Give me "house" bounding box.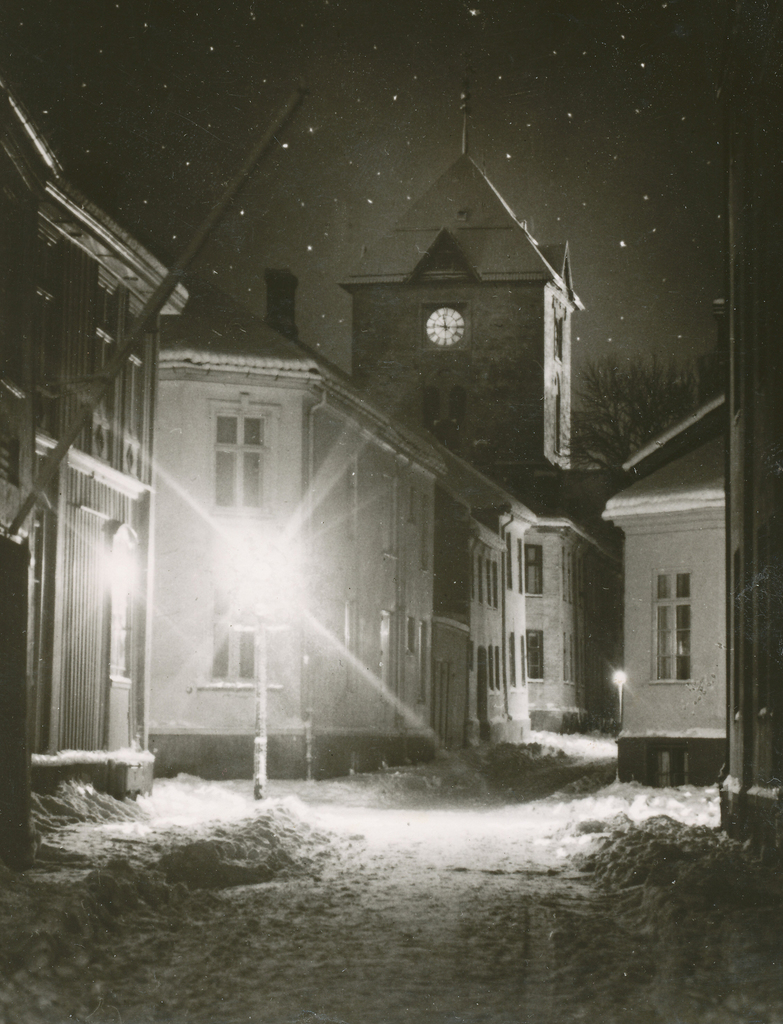
BBox(605, 393, 782, 796).
